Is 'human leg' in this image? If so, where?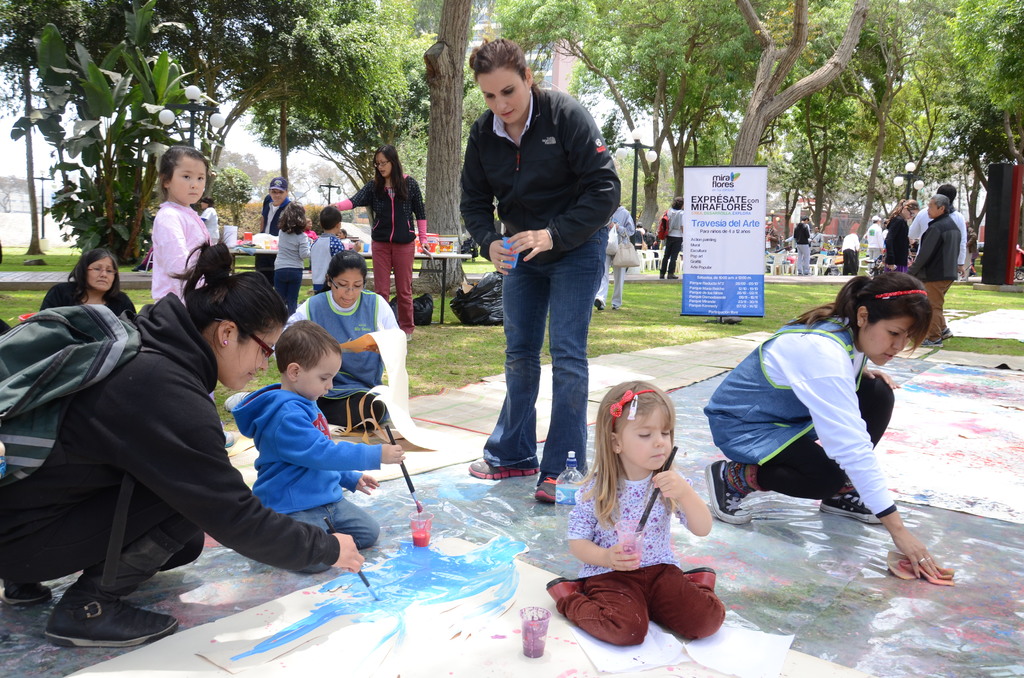
Yes, at [332, 488, 377, 547].
